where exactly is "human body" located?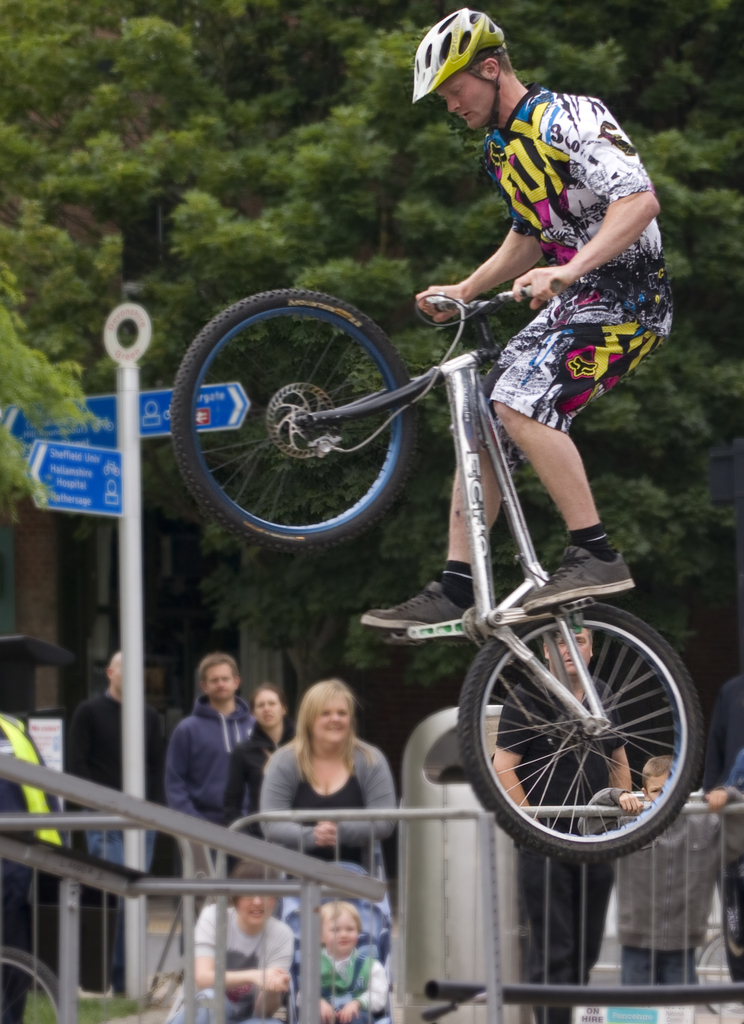
Its bounding box is [291, 904, 394, 1023].
